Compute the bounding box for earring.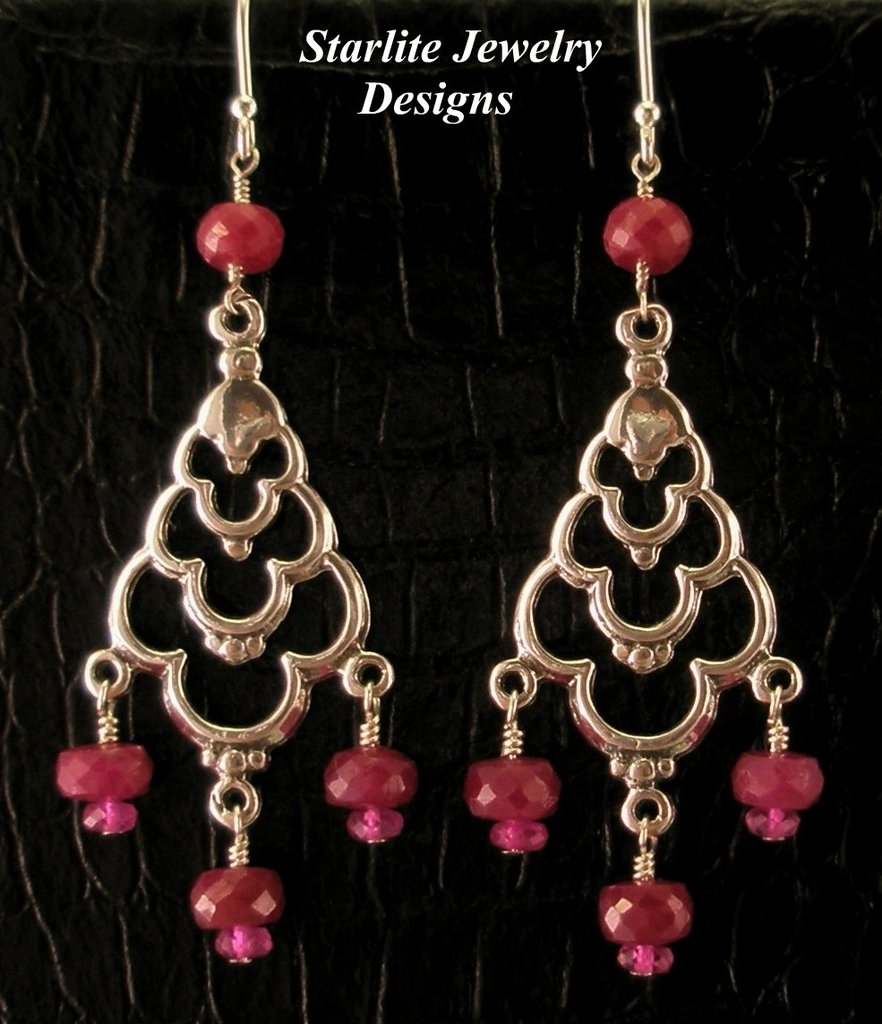
(x1=47, y1=0, x2=417, y2=965).
